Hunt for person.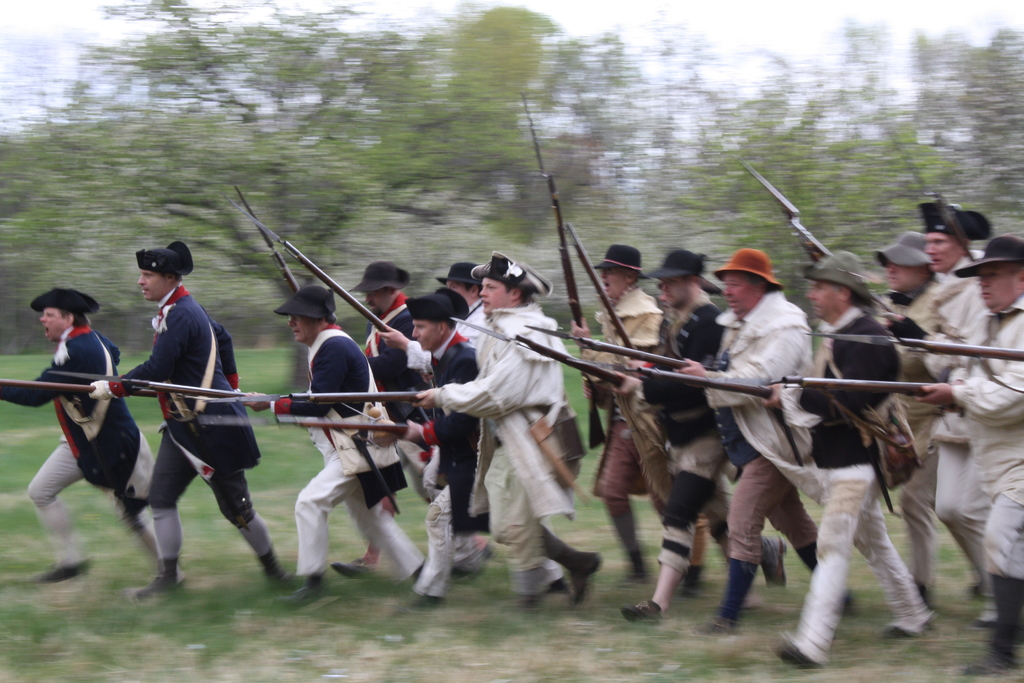
Hunted down at bbox(611, 276, 789, 614).
